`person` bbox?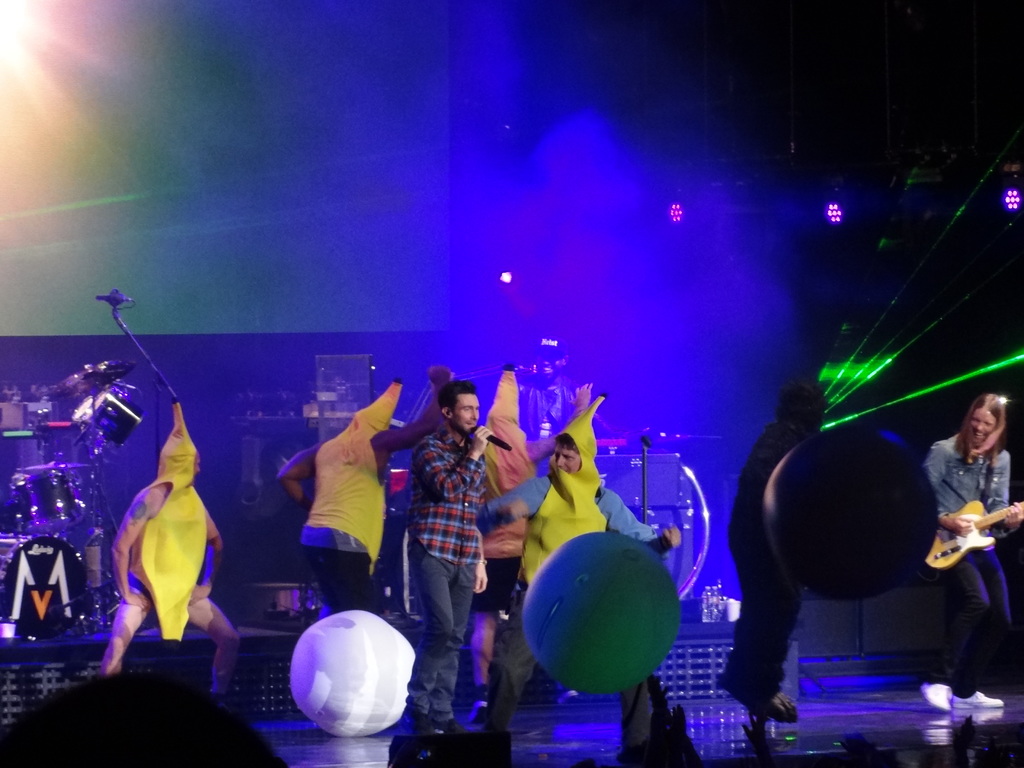
398, 353, 506, 748
